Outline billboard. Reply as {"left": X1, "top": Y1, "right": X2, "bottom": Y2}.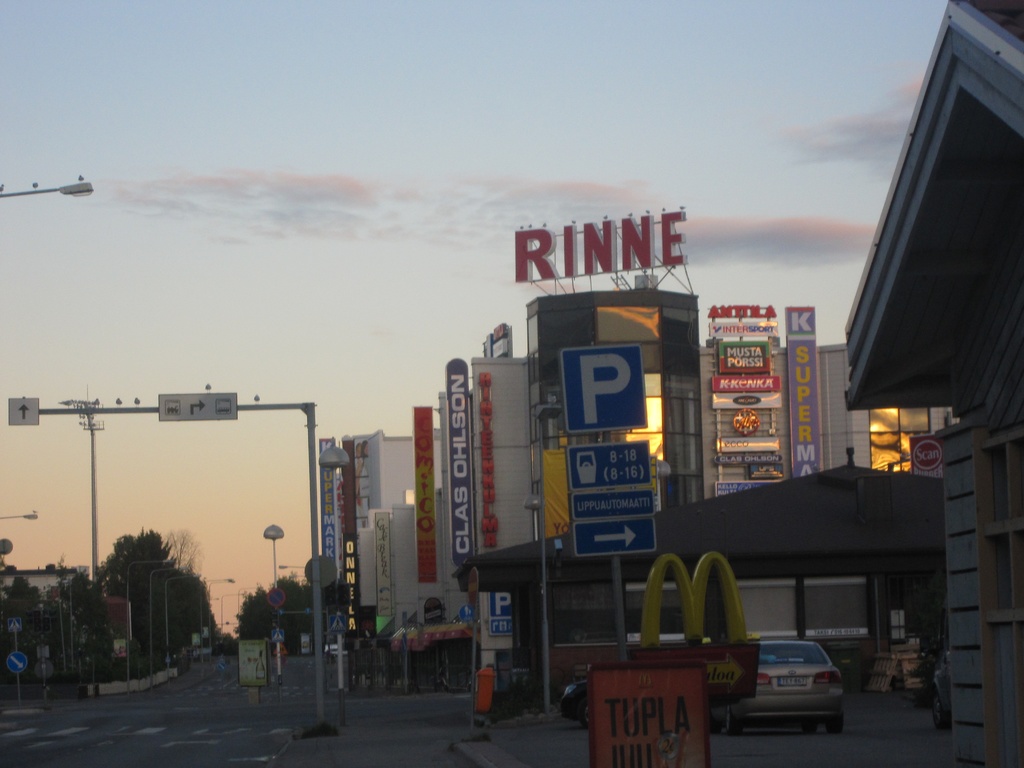
{"left": 571, "top": 514, "right": 657, "bottom": 550}.
